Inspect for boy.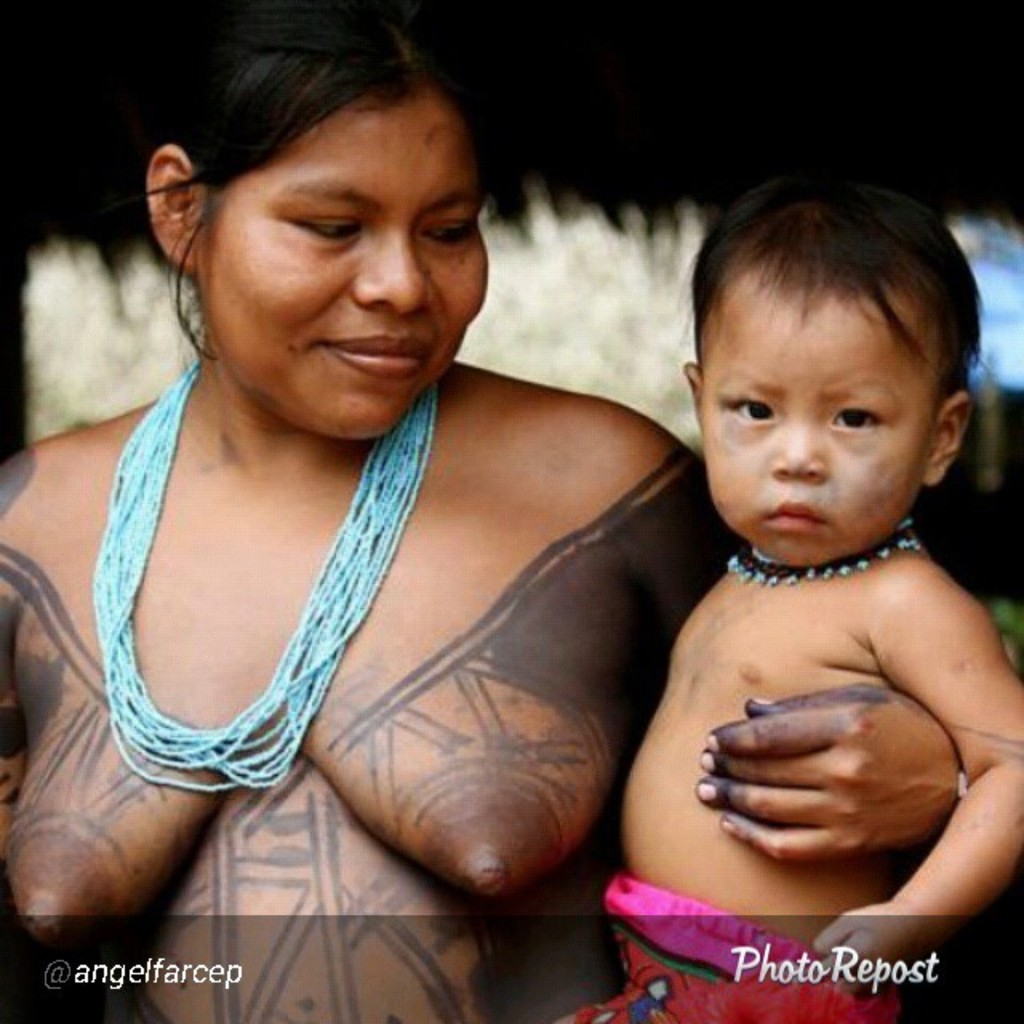
Inspection: region(547, 165, 1022, 1022).
